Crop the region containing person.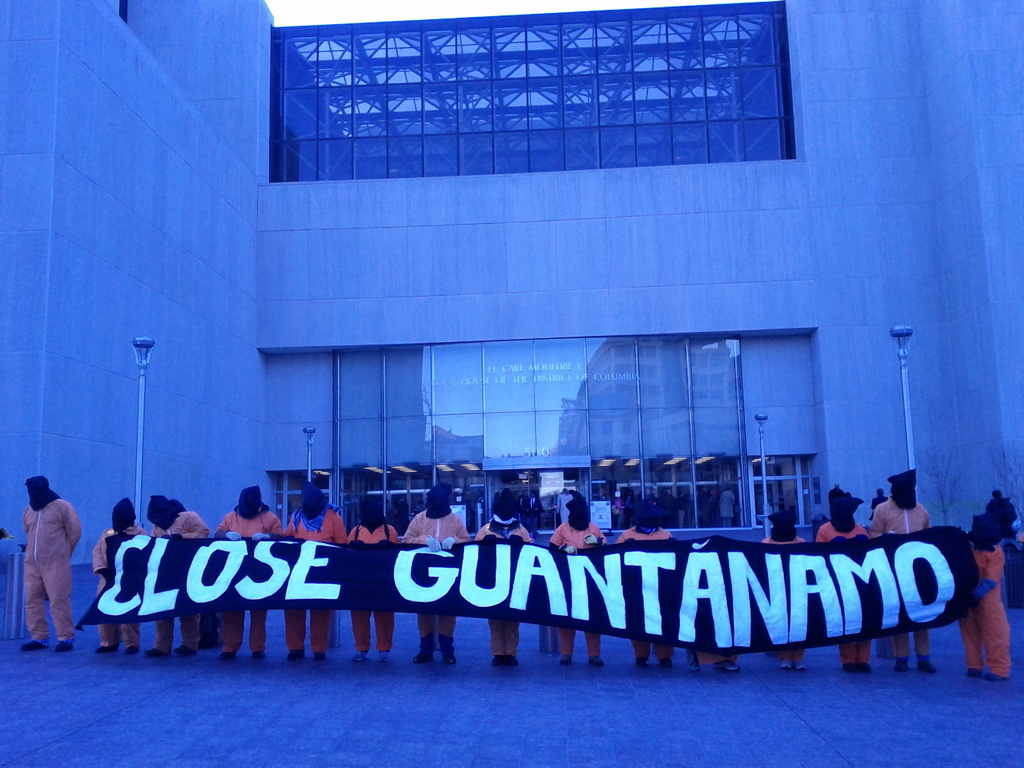
Crop region: [287, 488, 349, 669].
